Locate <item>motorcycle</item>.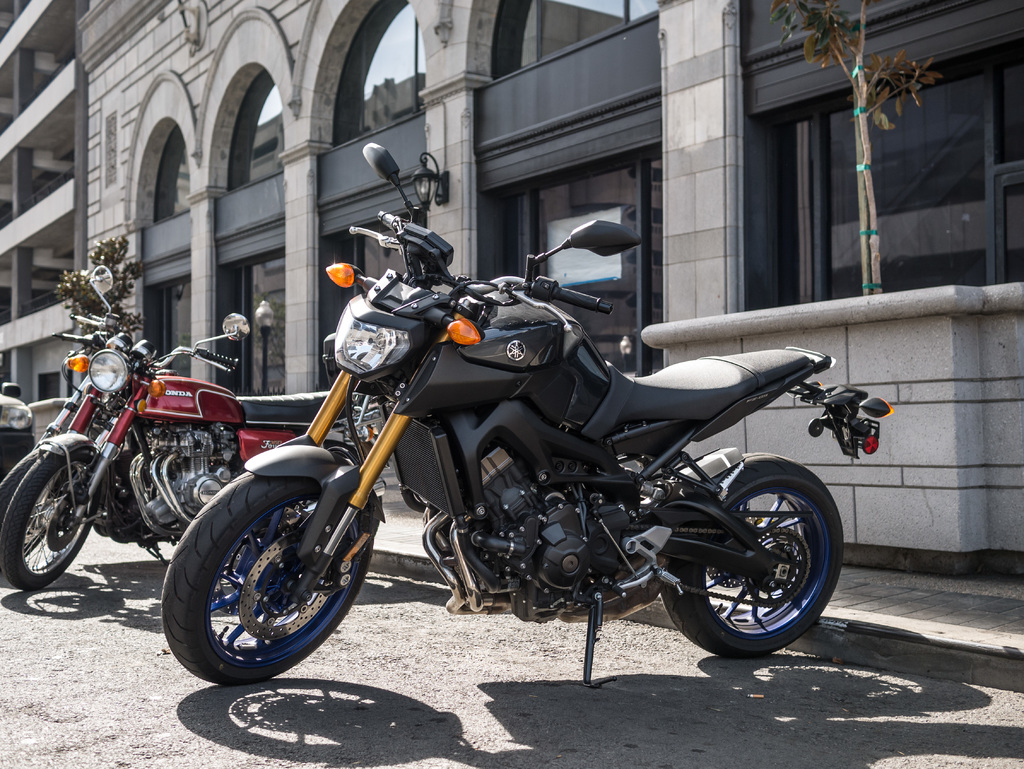
Bounding box: rect(165, 143, 893, 662).
